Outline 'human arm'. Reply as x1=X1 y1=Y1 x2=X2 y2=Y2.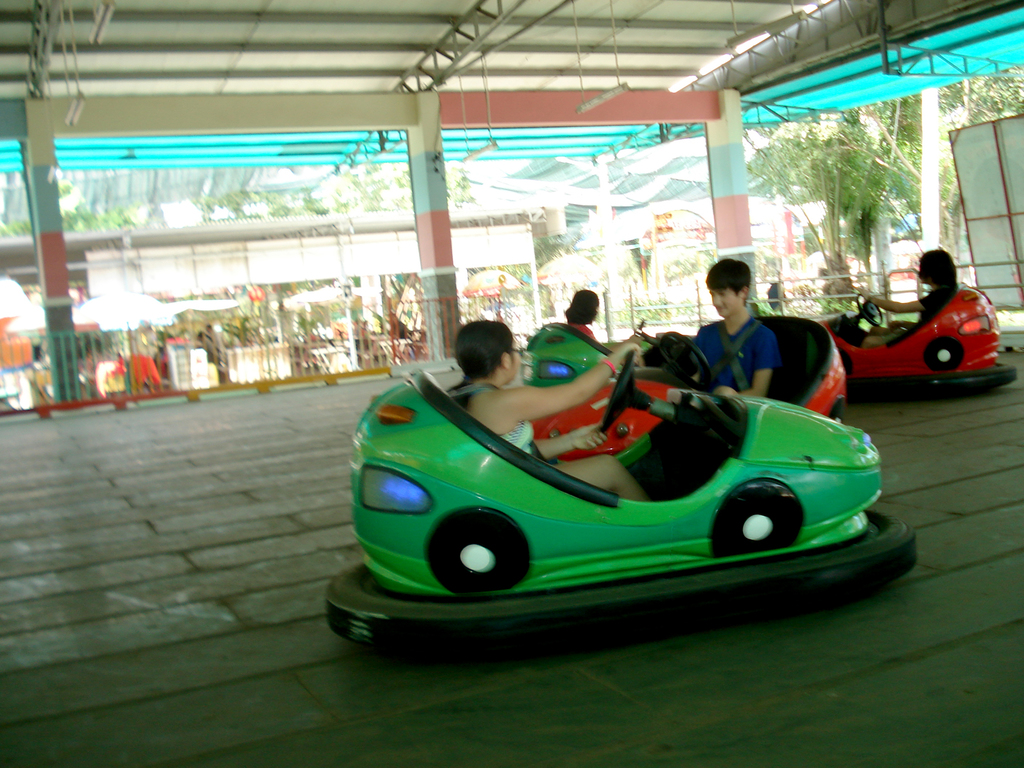
x1=532 y1=420 x2=605 y2=460.
